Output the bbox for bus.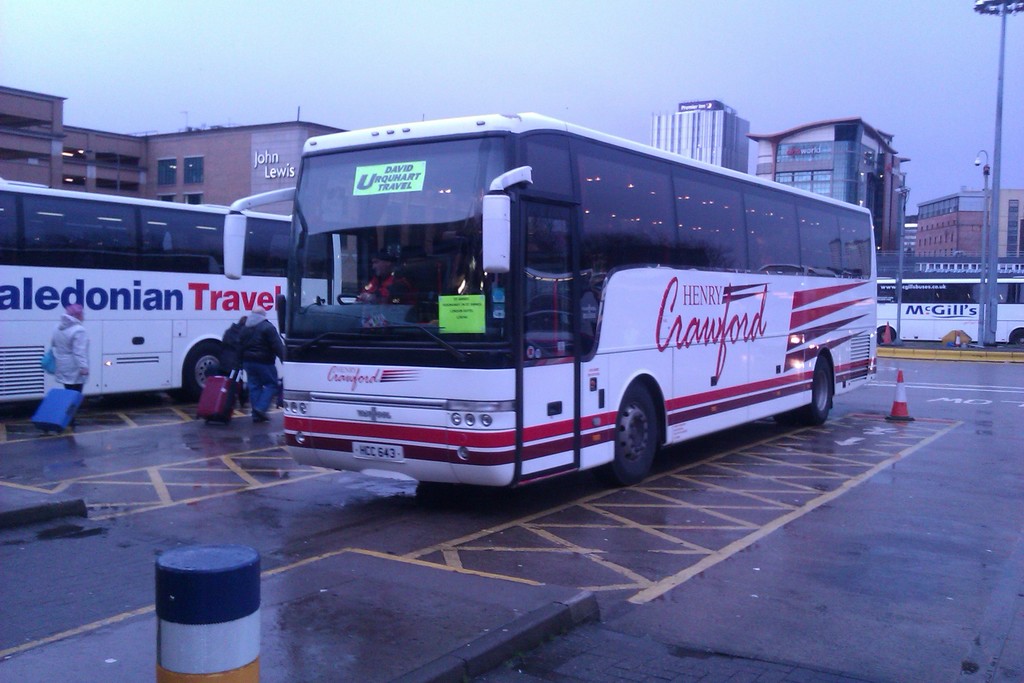
1, 183, 296, 406.
